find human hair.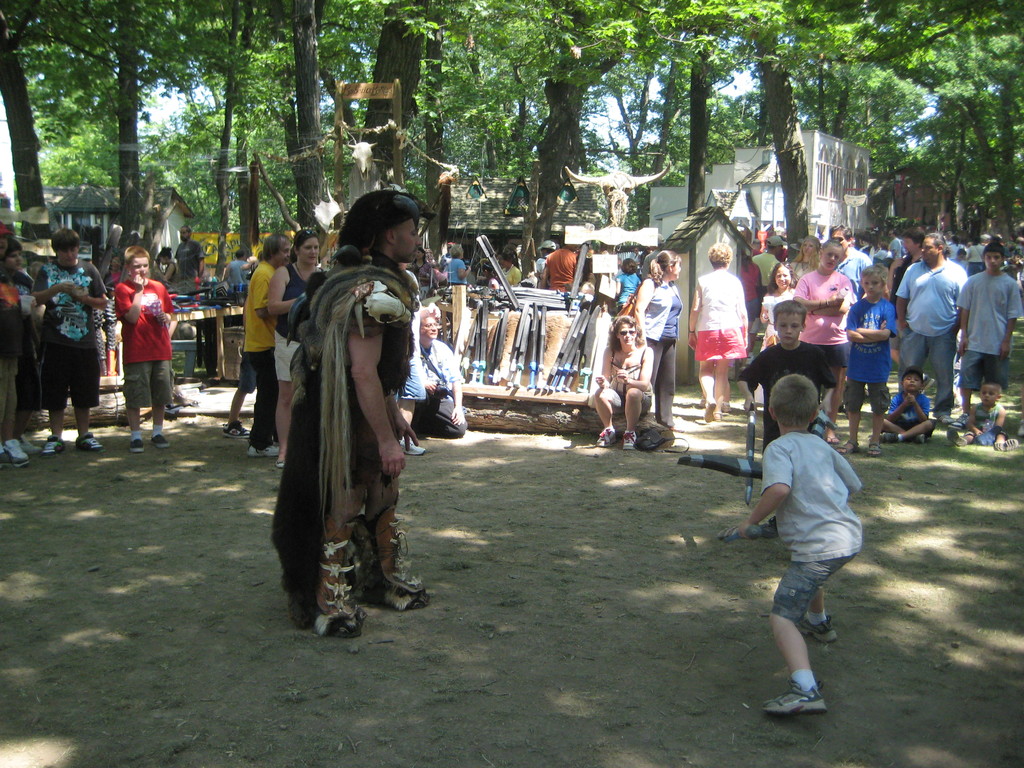
locate(771, 299, 806, 325).
